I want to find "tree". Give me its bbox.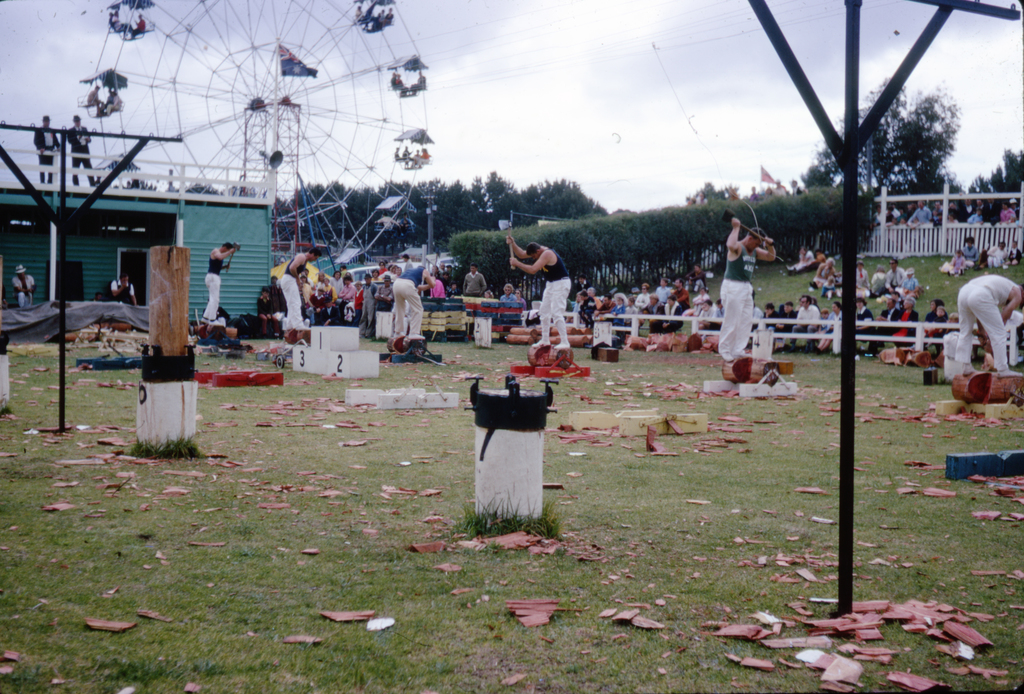
[793,69,968,237].
